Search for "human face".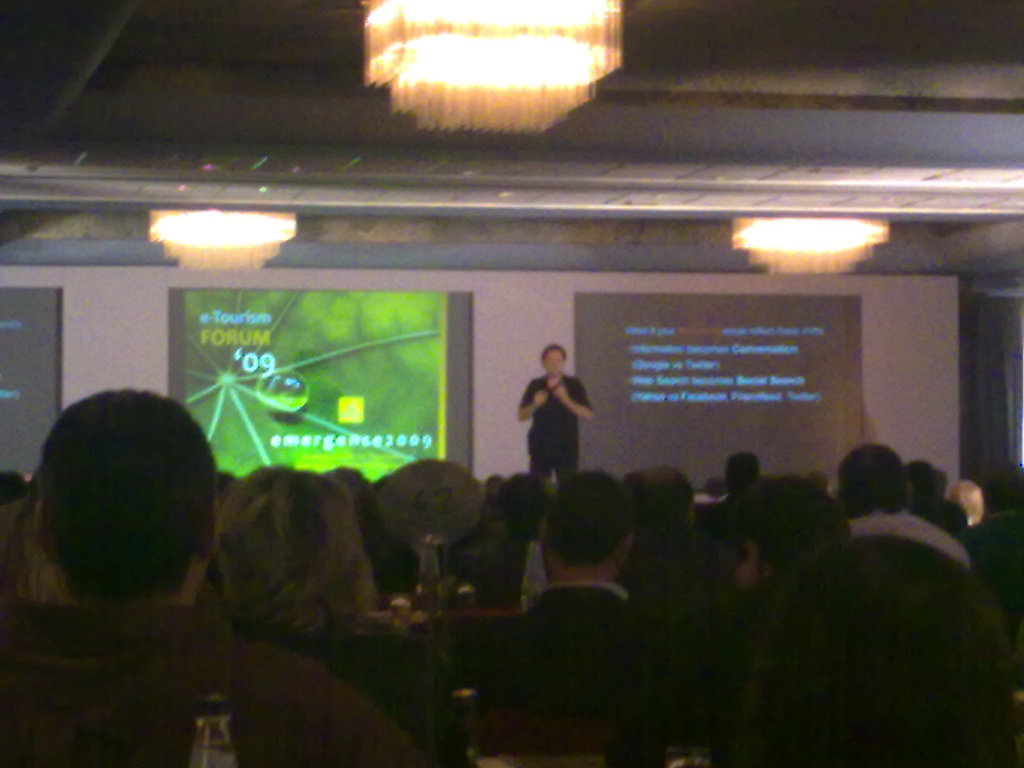
Found at l=541, t=349, r=566, b=376.
